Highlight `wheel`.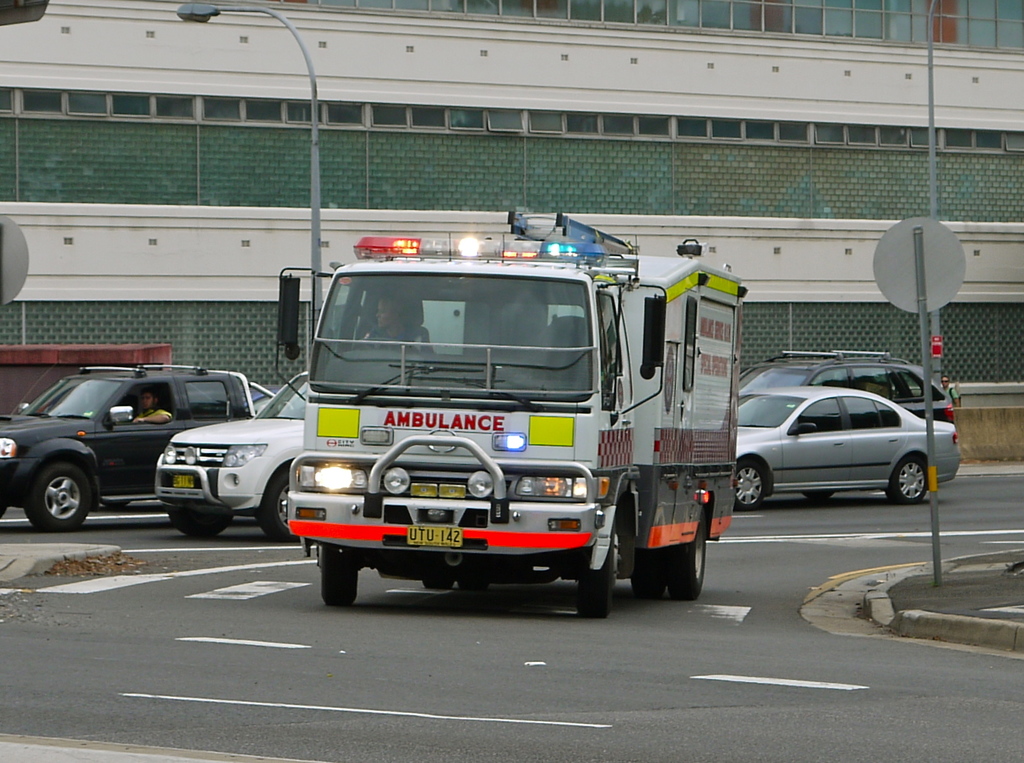
Highlighted region: rect(260, 474, 294, 542).
